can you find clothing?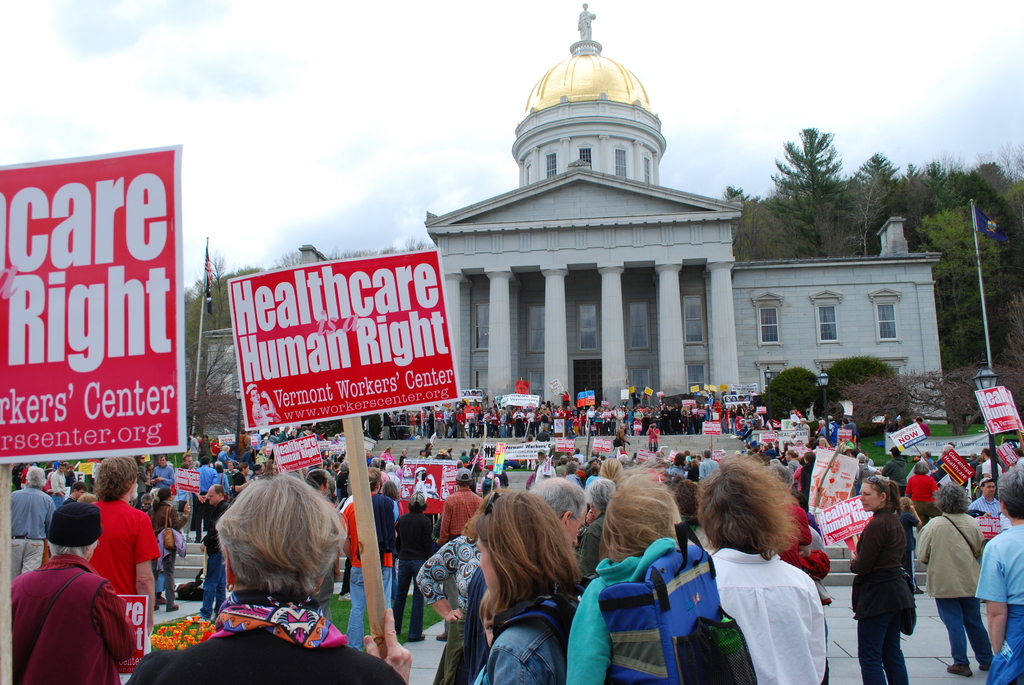
Yes, bounding box: {"left": 959, "top": 516, "right": 1023, "bottom": 684}.
